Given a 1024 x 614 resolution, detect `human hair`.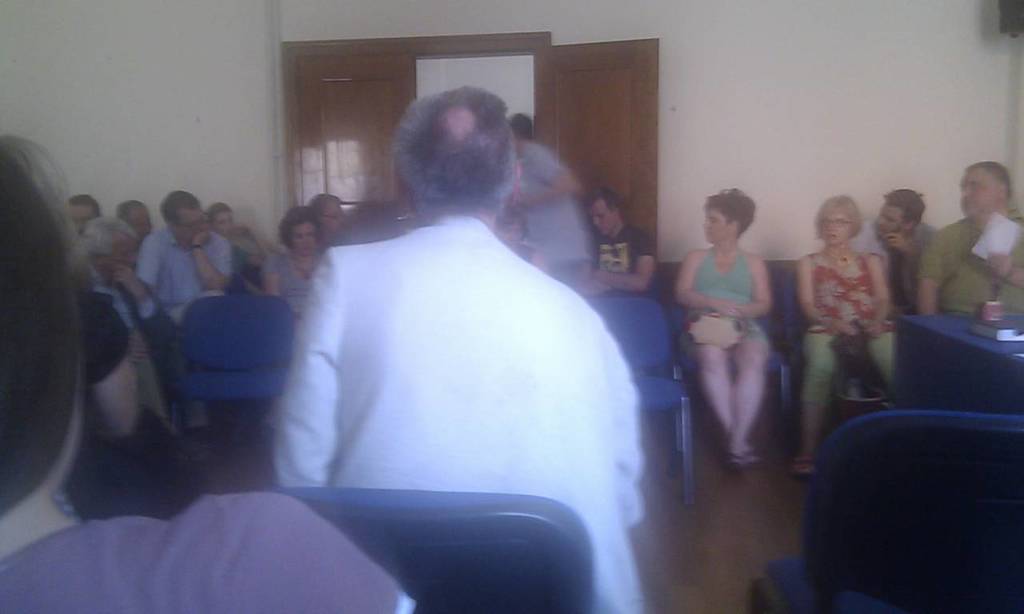
region(884, 189, 929, 234).
